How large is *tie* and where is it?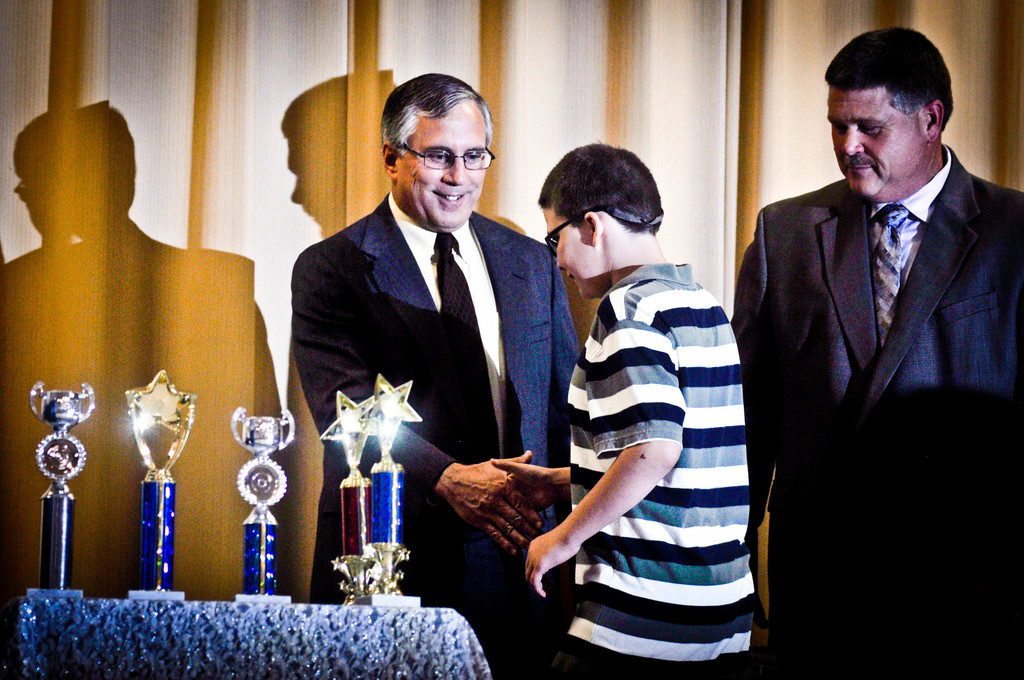
Bounding box: 876 205 924 362.
